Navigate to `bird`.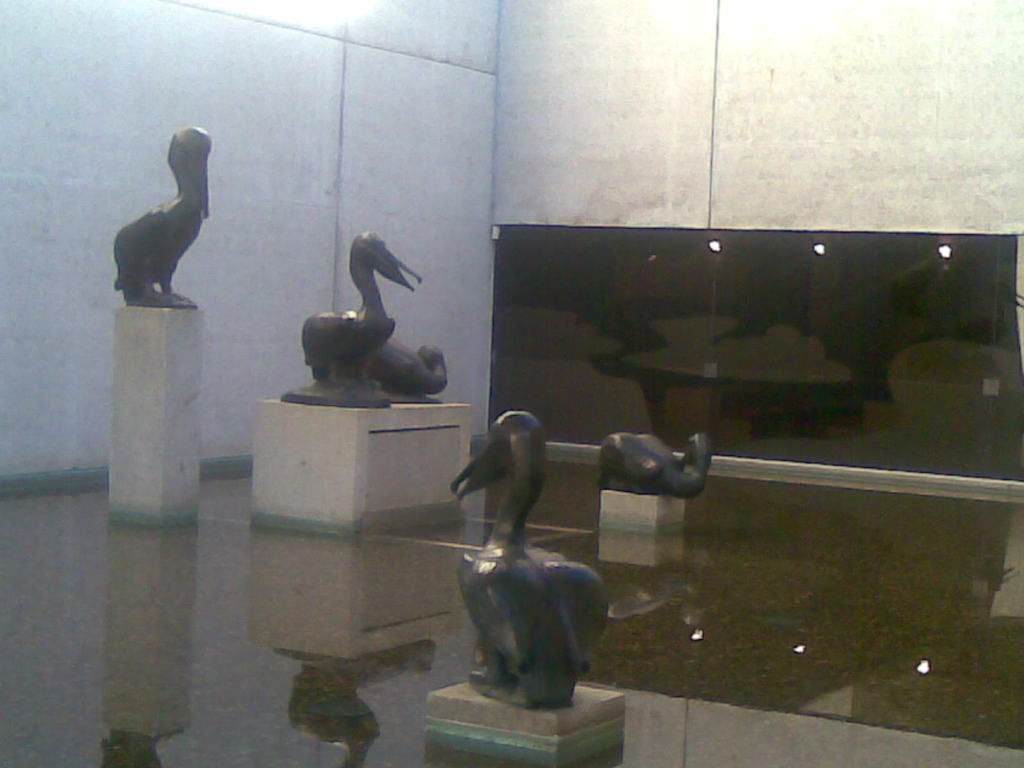
Navigation target: bbox=[365, 331, 457, 399].
